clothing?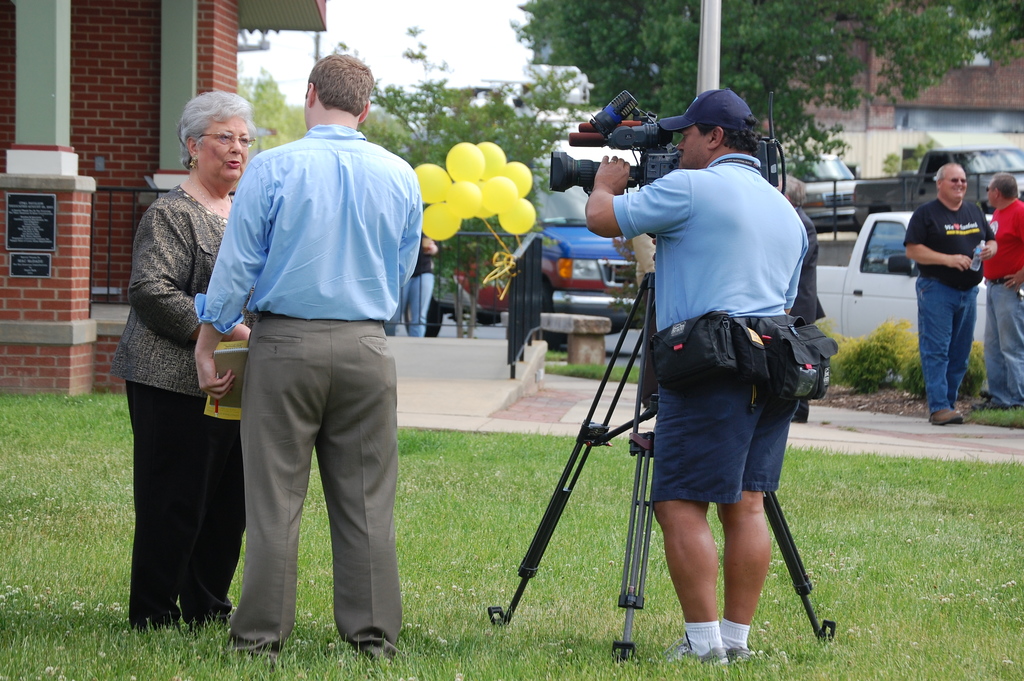
[left=195, top=122, right=422, bottom=659]
